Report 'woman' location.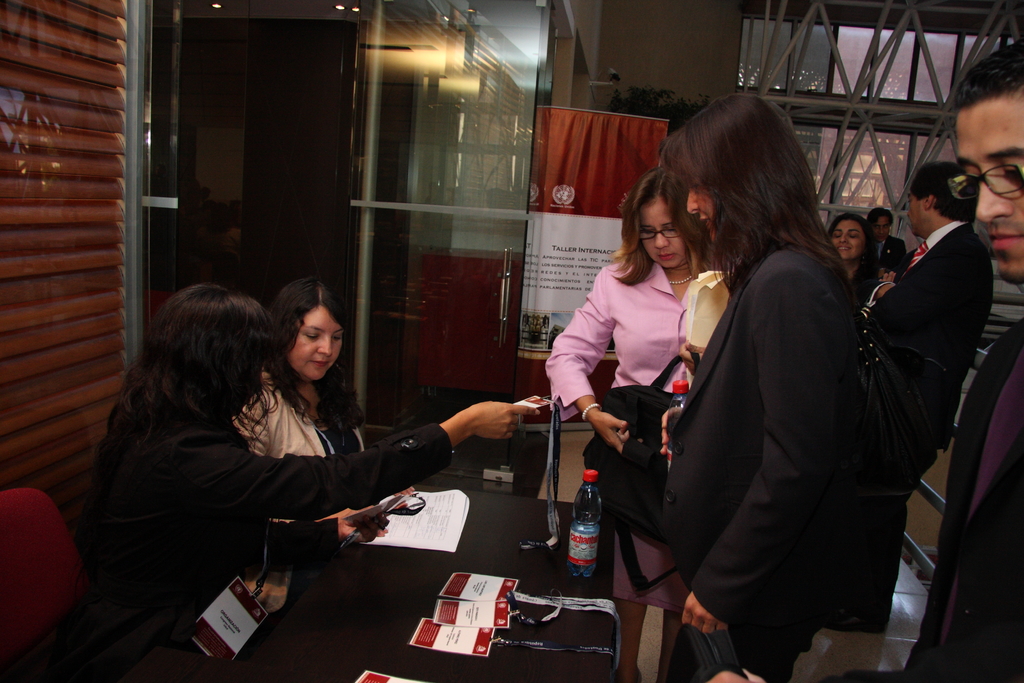
Report: [x1=227, y1=276, x2=395, y2=547].
